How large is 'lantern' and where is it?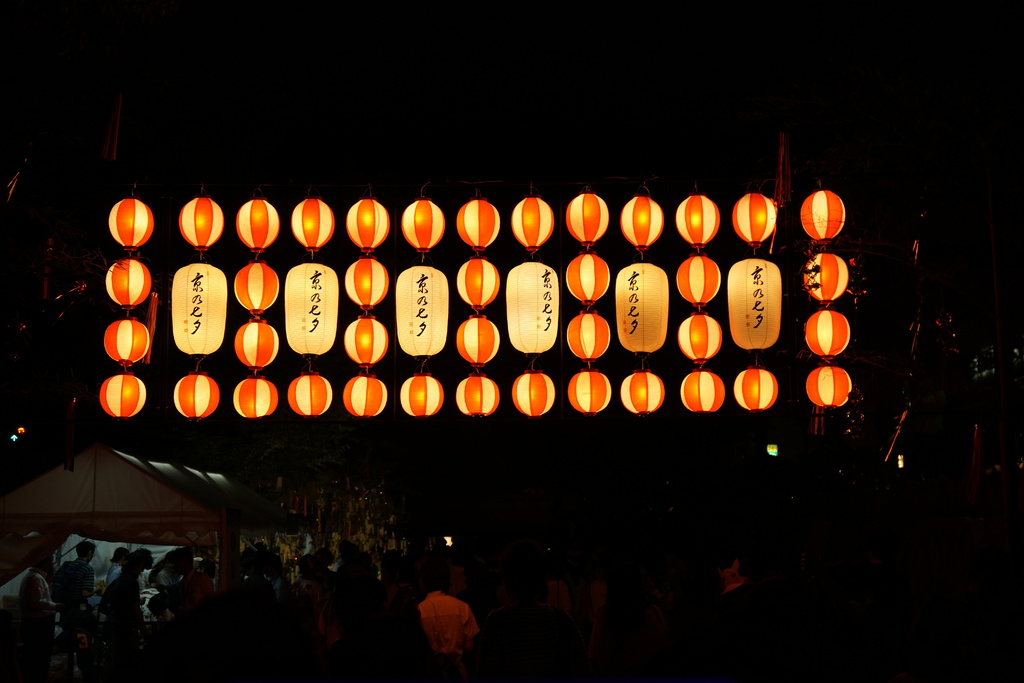
Bounding box: 732, 366, 777, 414.
